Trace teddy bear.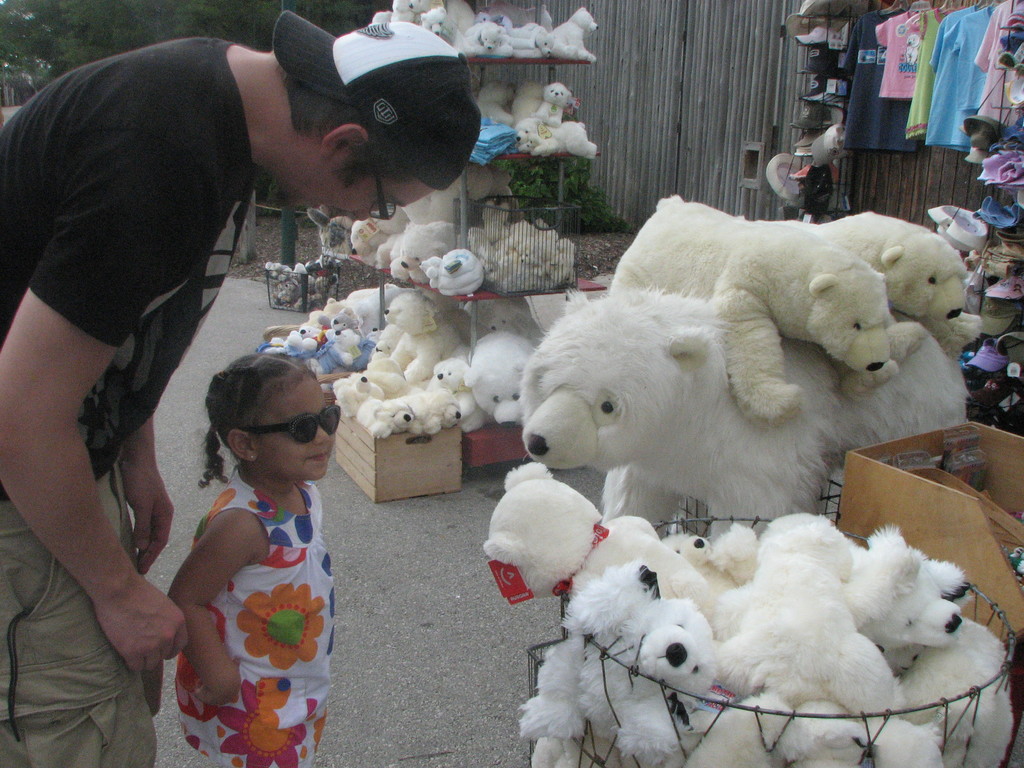
Traced to bbox=[601, 196, 893, 431].
